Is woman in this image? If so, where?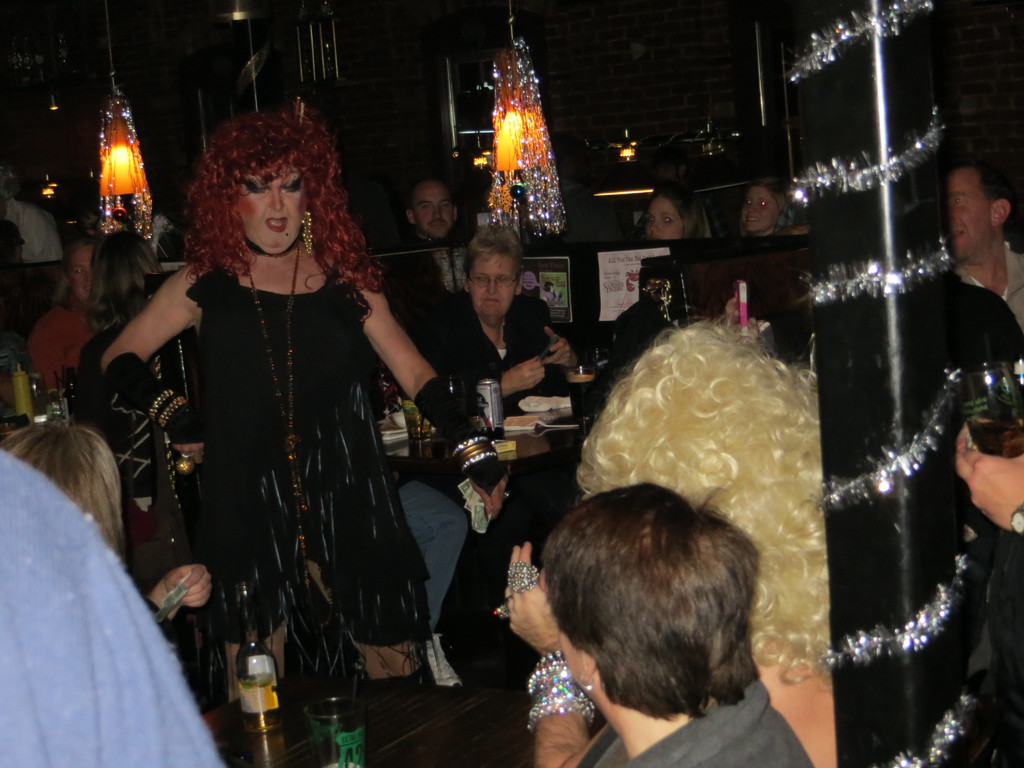
Yes, at box(96, 108, 508, 701).
